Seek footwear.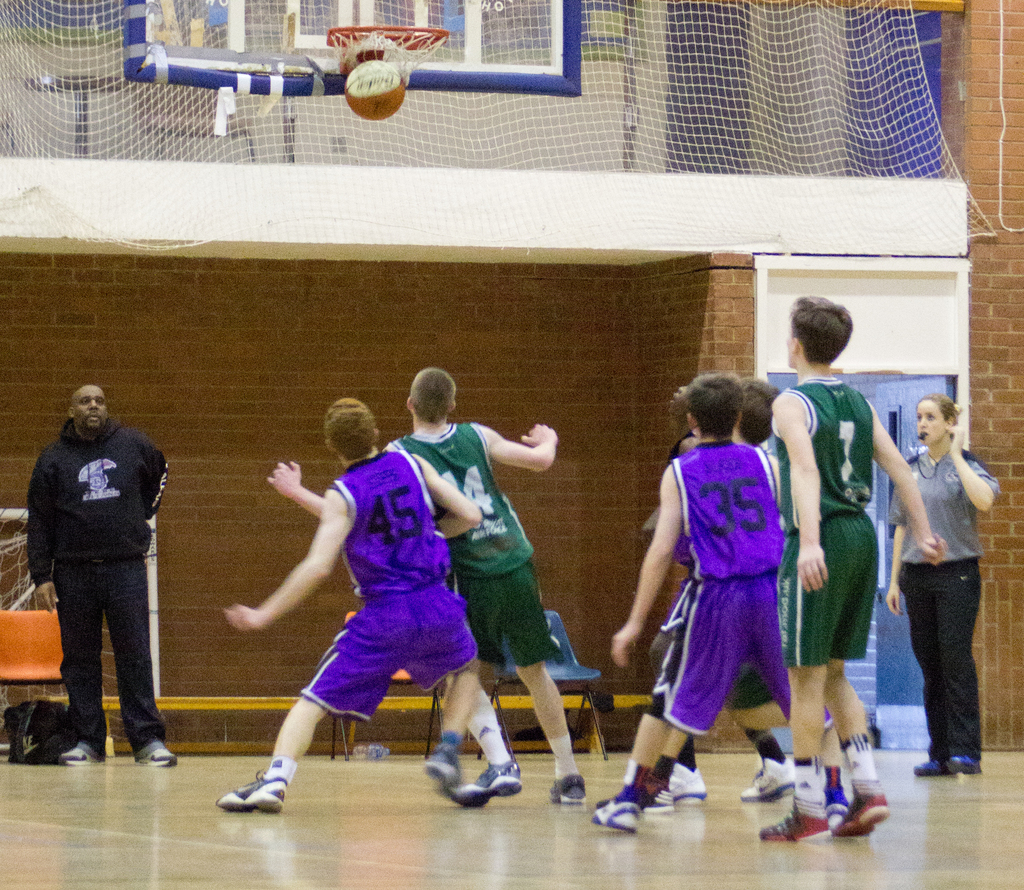
pyautogui.locateOnScreen(736, 758, 797, 806).
